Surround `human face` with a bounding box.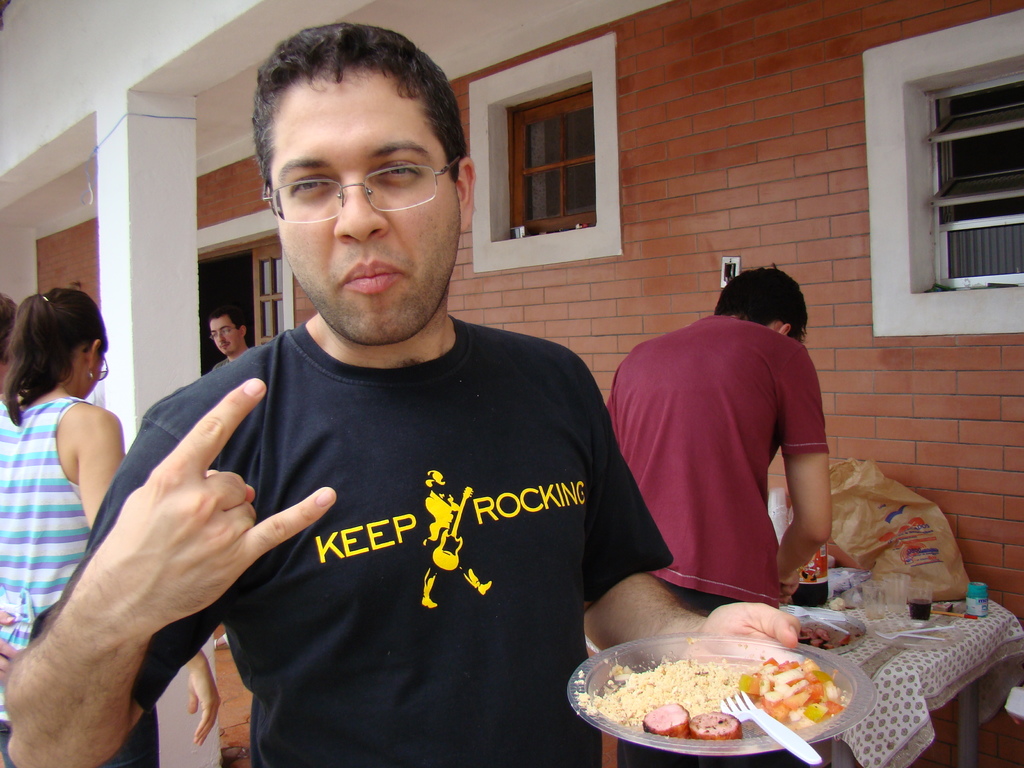
<region>276, 70, 458, 346</region>.
